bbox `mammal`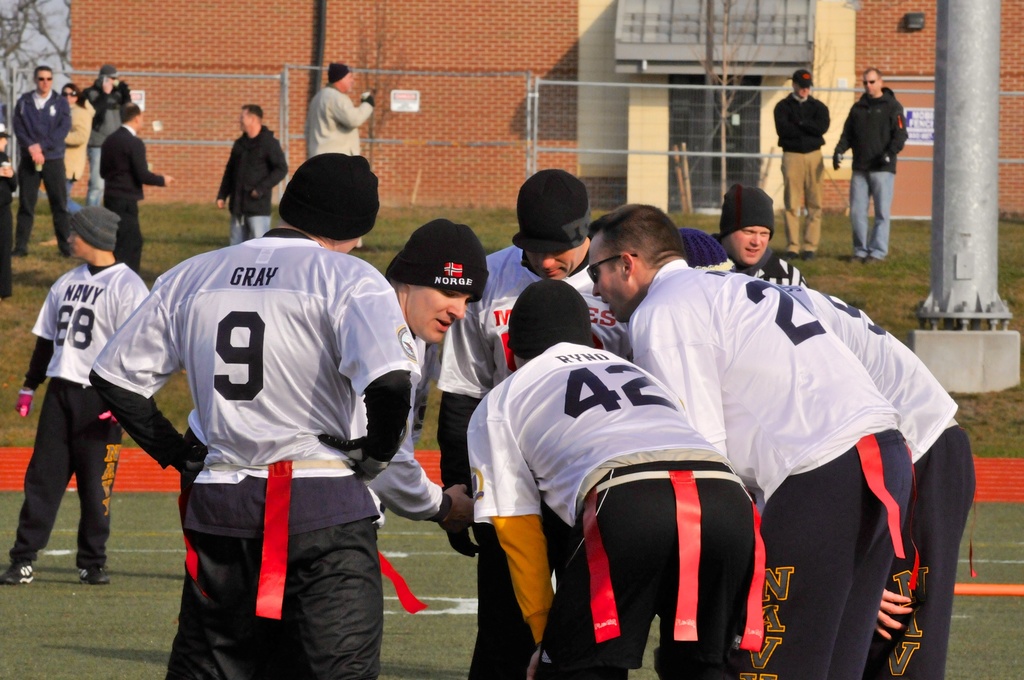
(x1=831, y1=67, x2=911, y2=268)
